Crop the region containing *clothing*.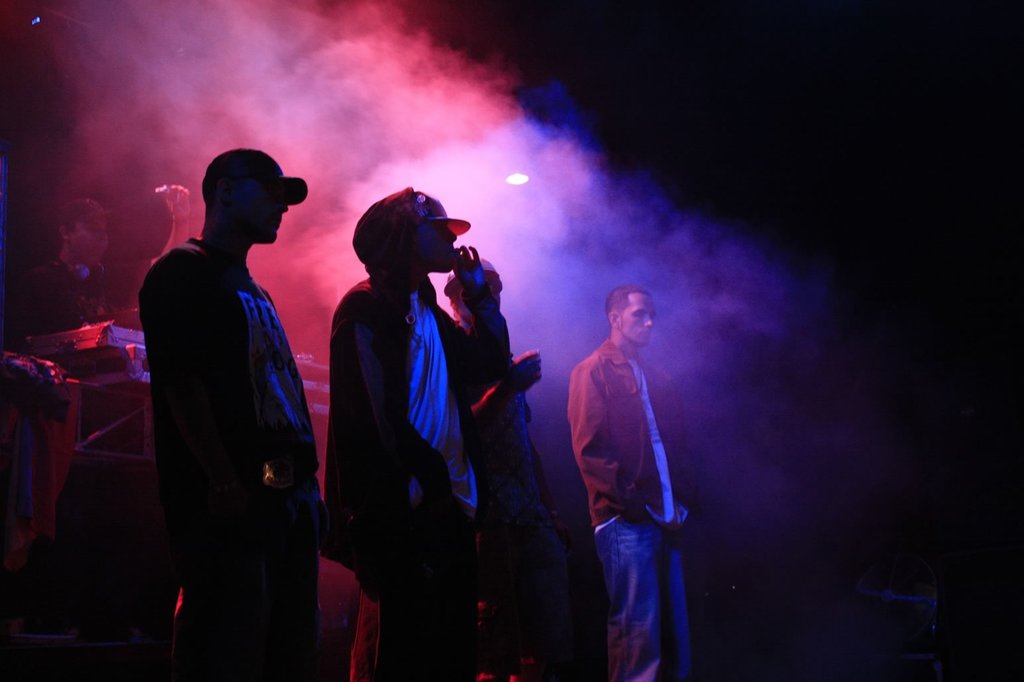
Crop region: box(8, 251, 109, 542).
